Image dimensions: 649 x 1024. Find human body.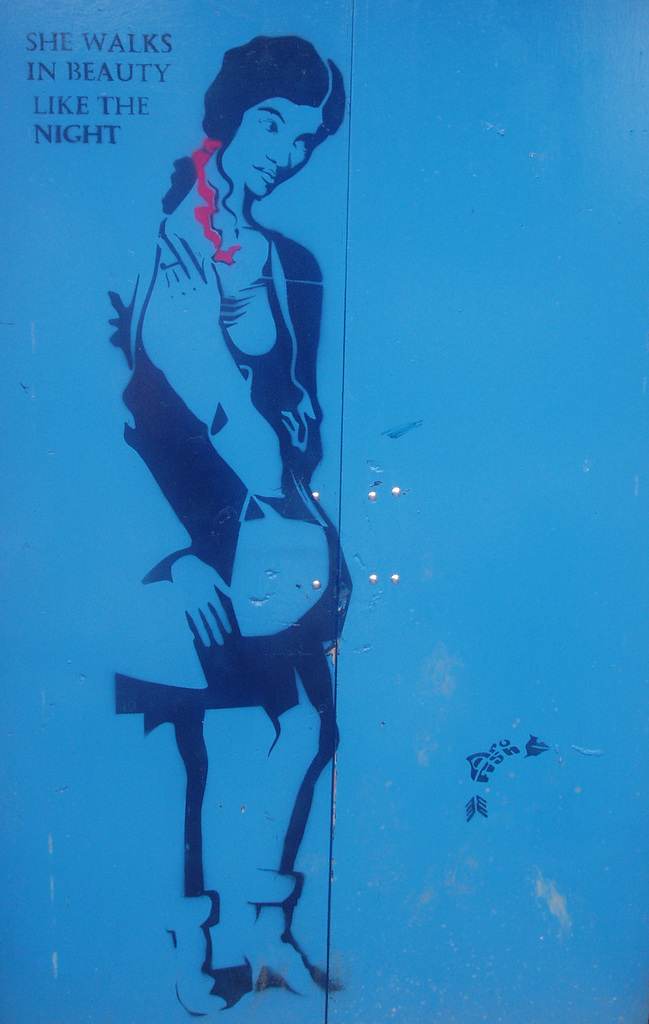
94 13 354 1016.
